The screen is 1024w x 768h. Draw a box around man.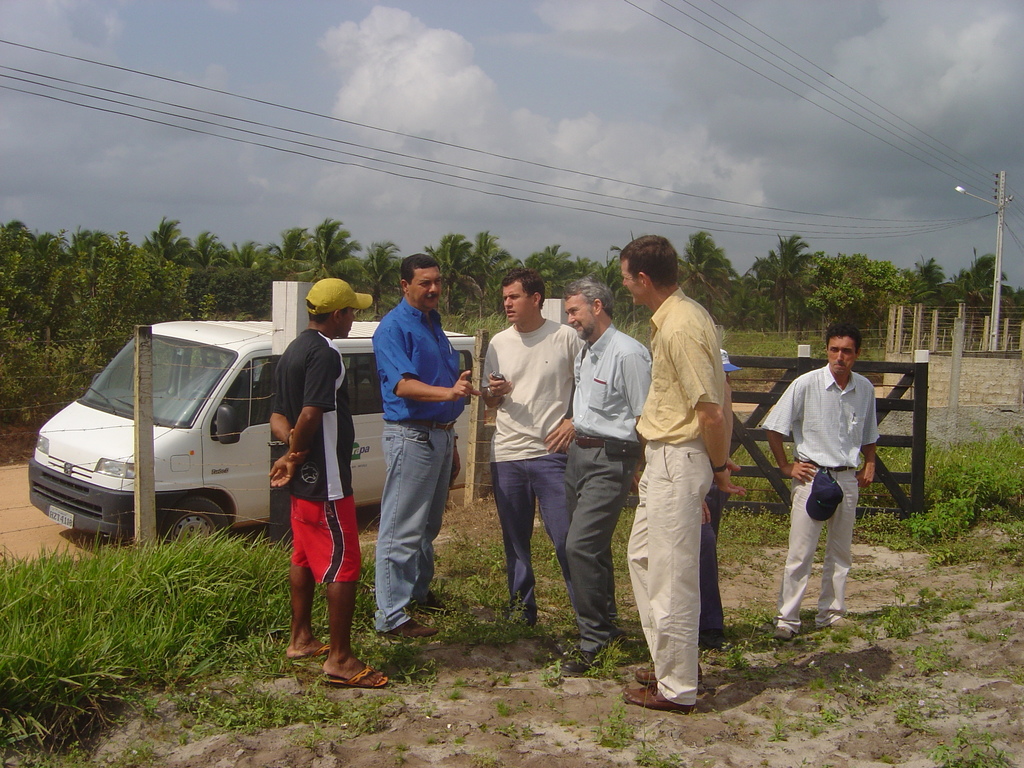
crop(463, 267, 593, 628).
